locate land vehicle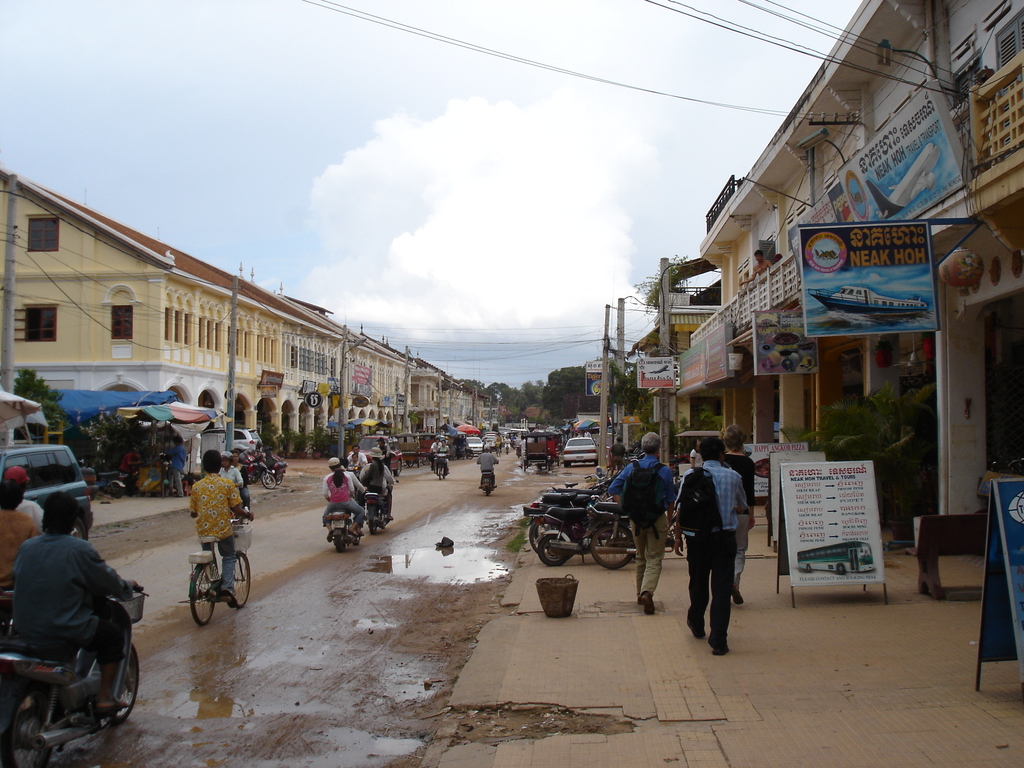
0 582 154 767
